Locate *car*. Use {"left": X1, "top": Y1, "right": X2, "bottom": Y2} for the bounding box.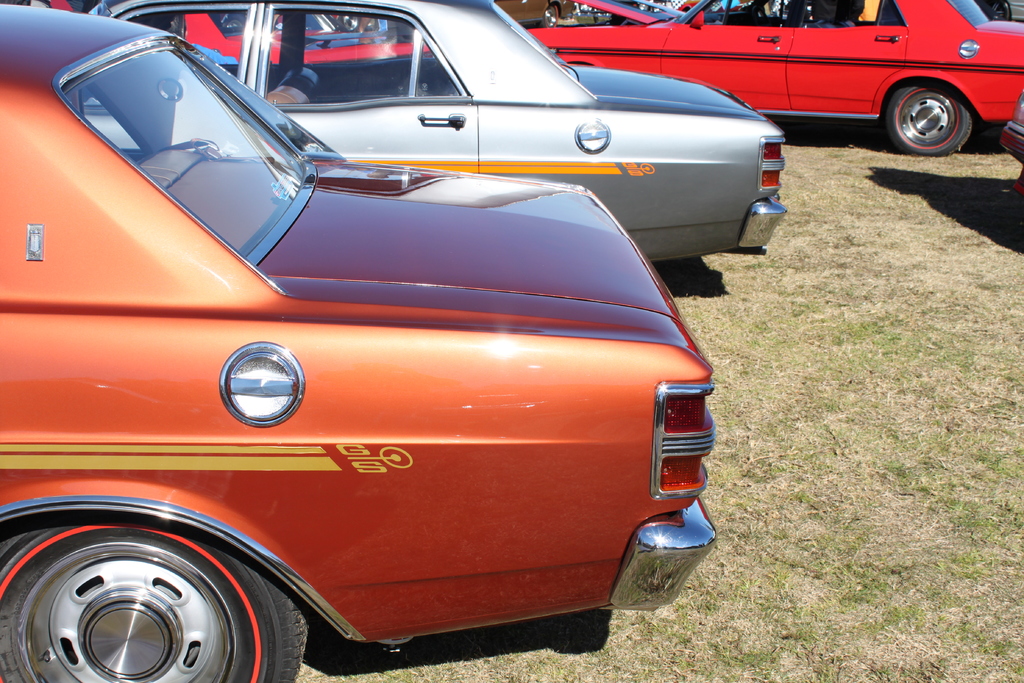
{"left": 184, "top": 10, "right": 428, "bottom": 65}.
